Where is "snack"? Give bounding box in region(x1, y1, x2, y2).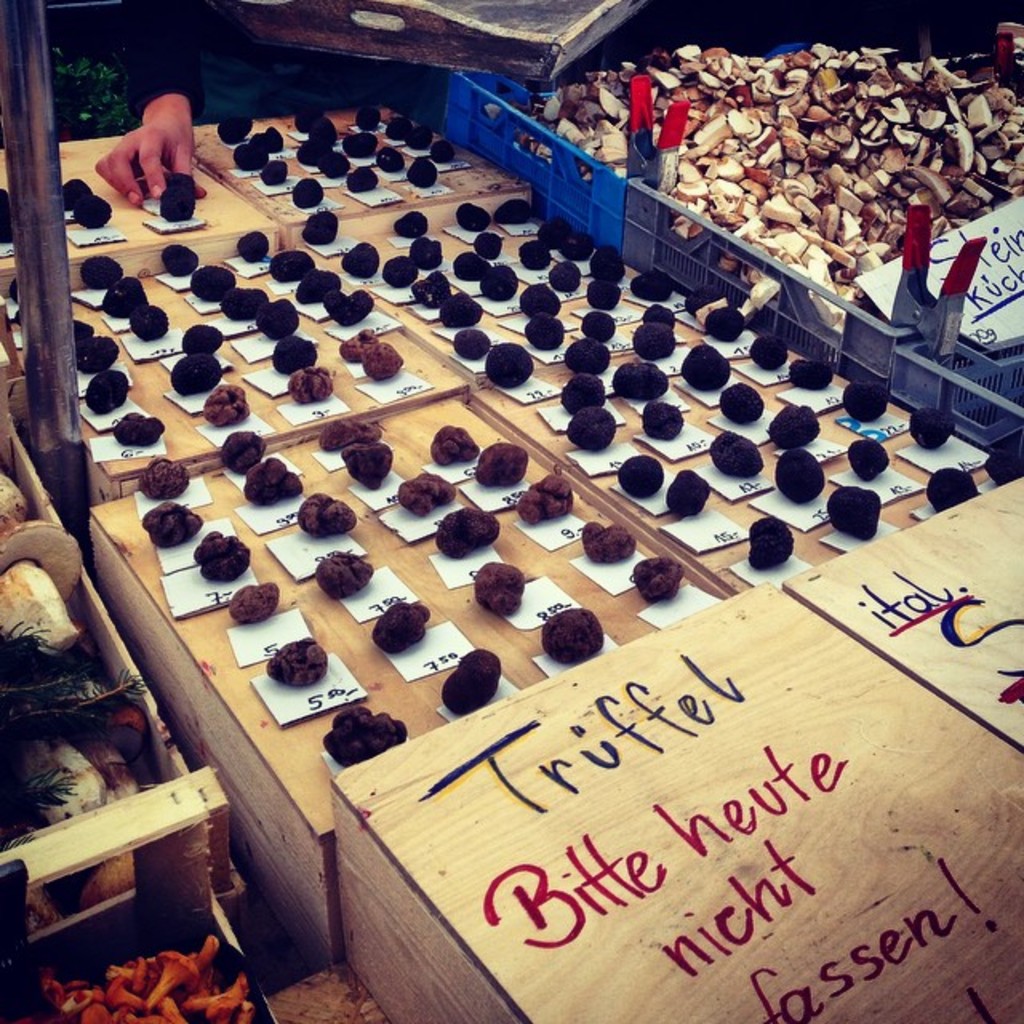
region(157, 187, 200, 219).
